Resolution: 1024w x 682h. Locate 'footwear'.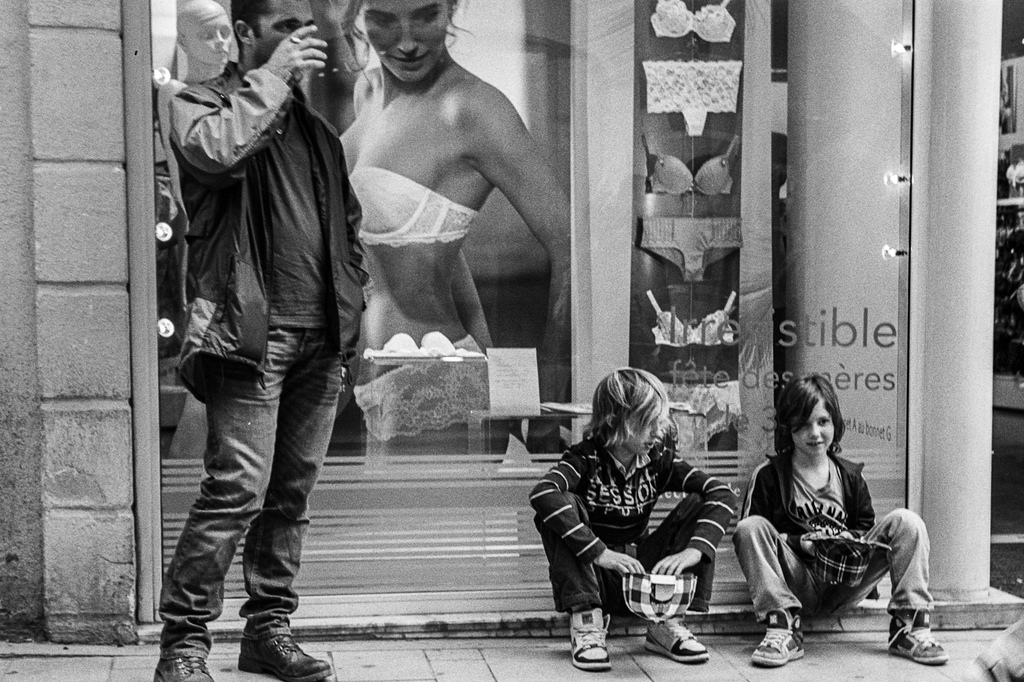
pyautogui.locateOnScreen(648, 610, 708, 668).
